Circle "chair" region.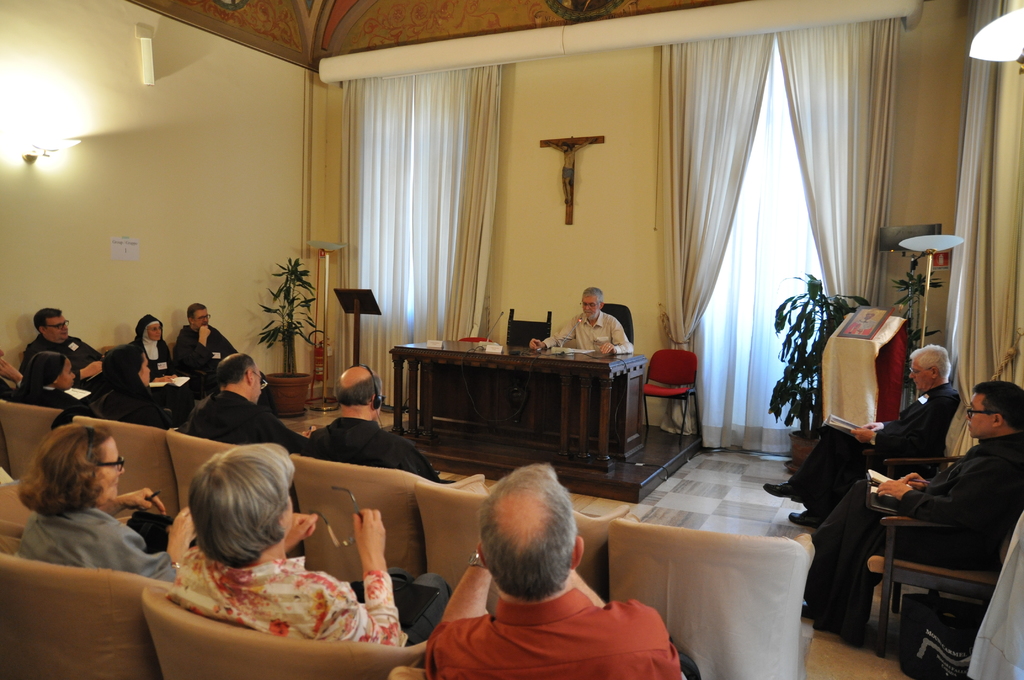
Region: select_region(139, 587, 431, 679).
